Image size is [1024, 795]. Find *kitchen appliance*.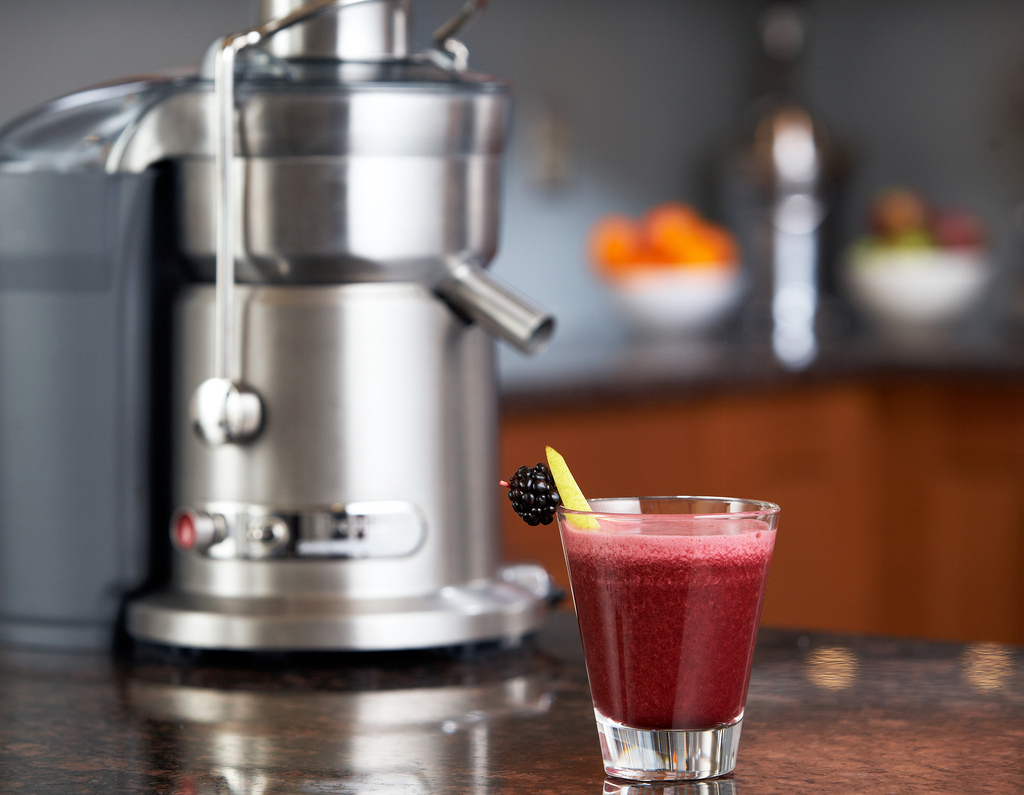
(x1=559, y1=494, x2=776, y2=784).
